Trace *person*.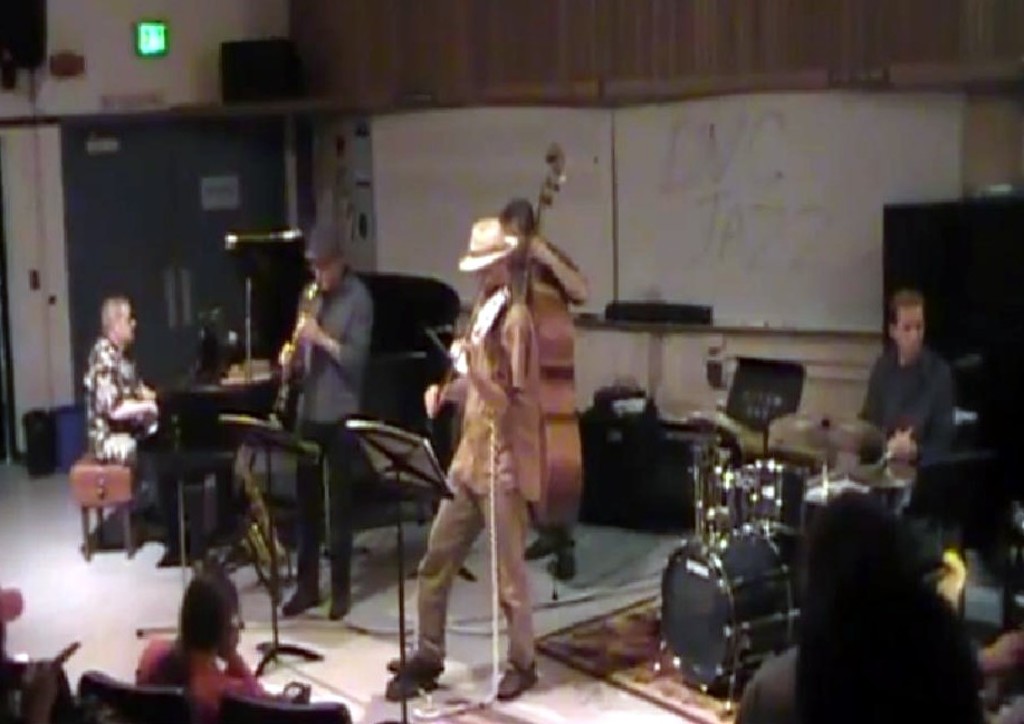
Traced to <region>383, 221, 543, 698</region>.
